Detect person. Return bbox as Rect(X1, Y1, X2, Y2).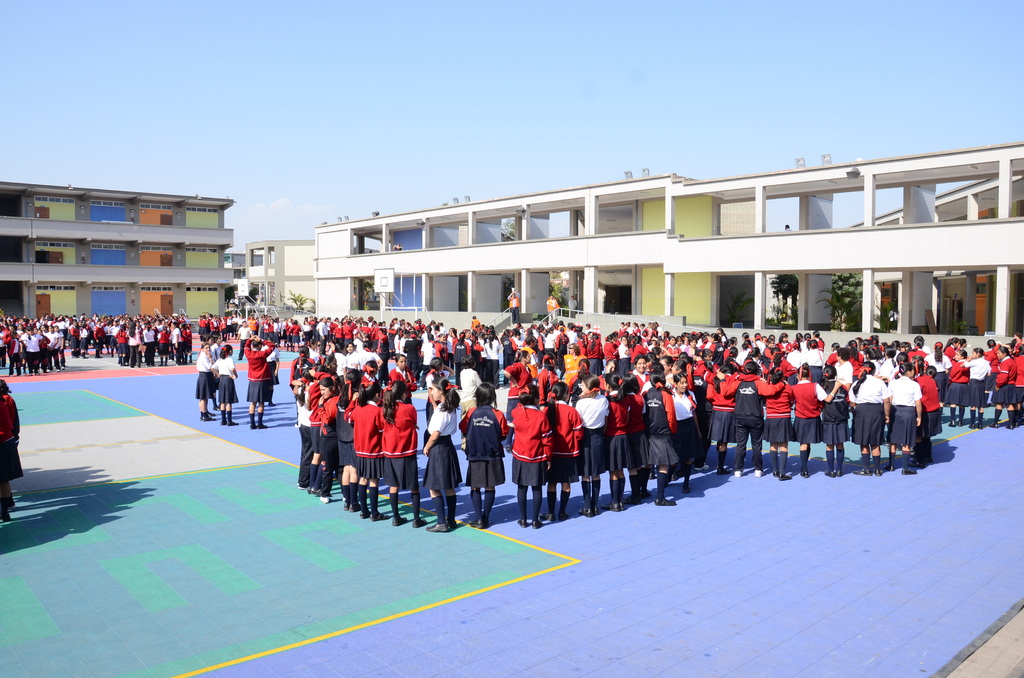
Rect(881, 362, 924, 476).
